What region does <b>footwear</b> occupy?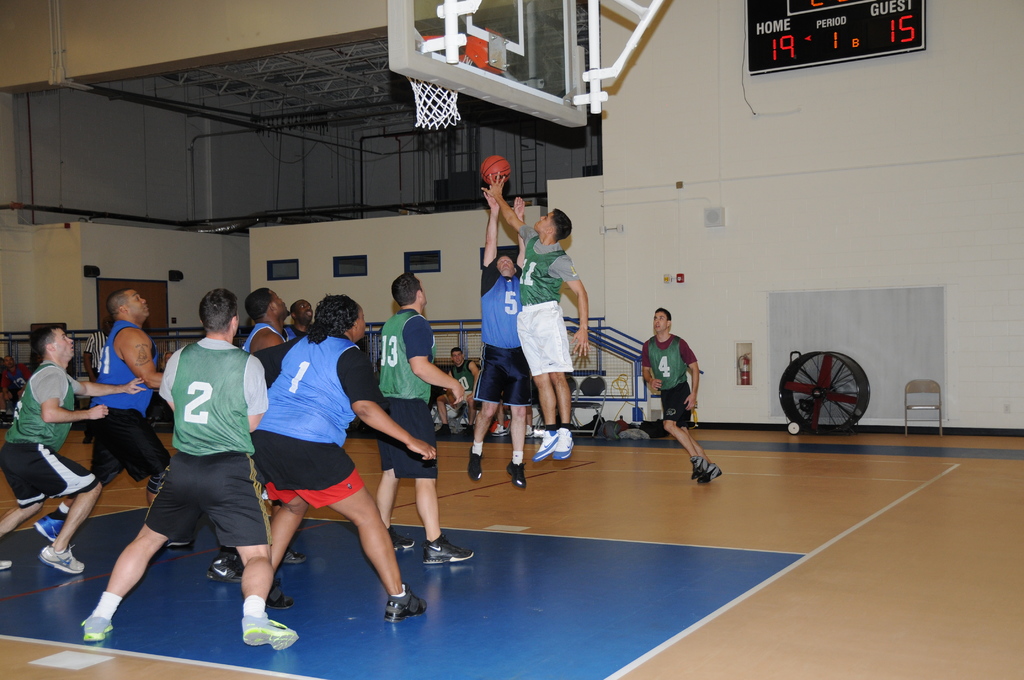
40/543/87/572.
